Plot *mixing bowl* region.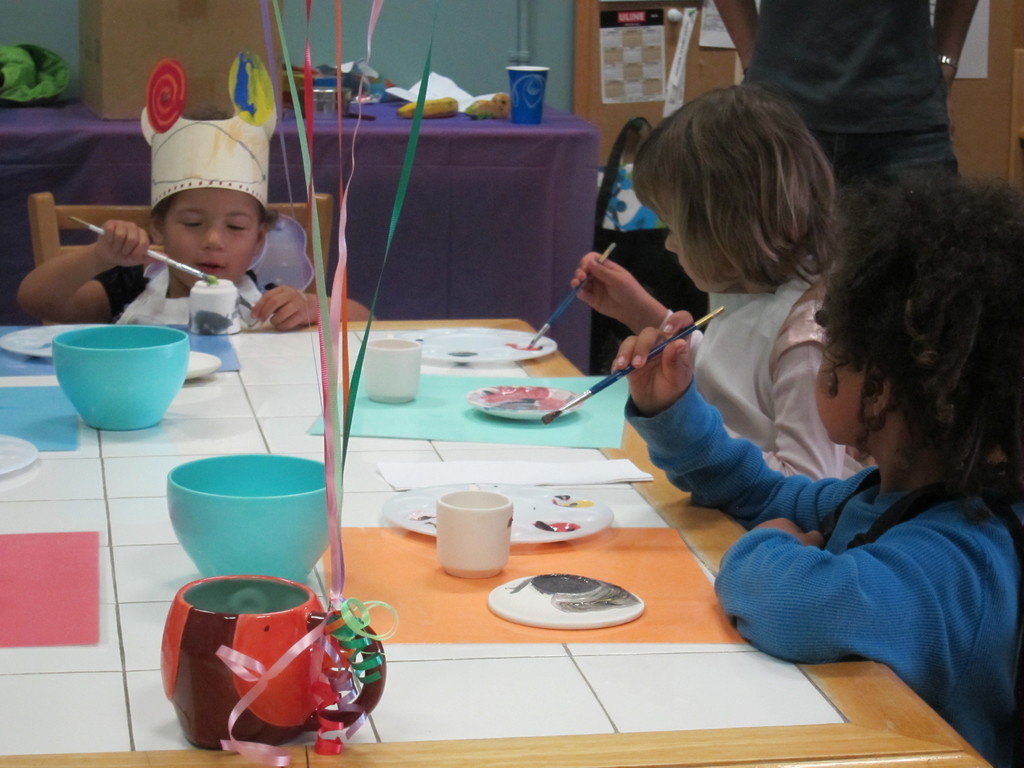
Plotted at x1=44, y1=326, x2=184, y2=437.
